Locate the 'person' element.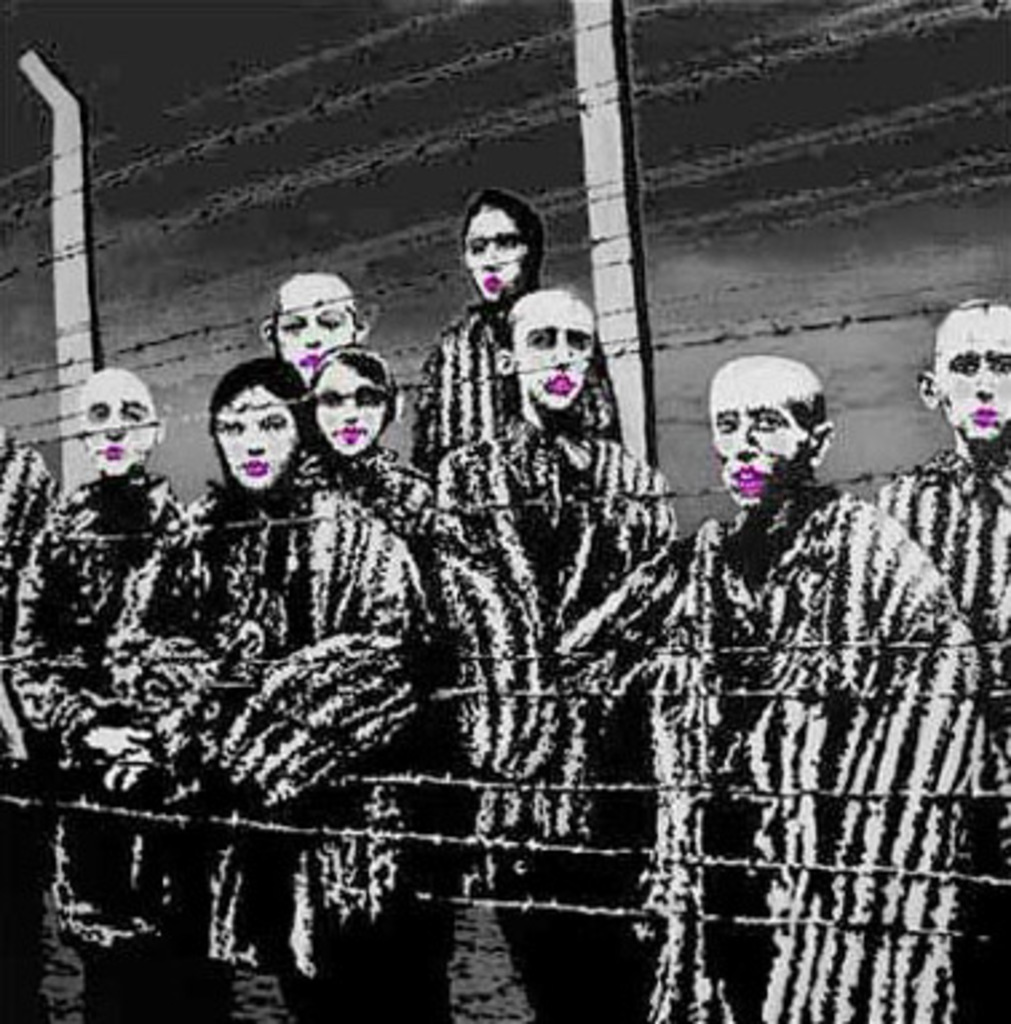
Element bbox: <bbox>308, 342, 457, 607</bbox>.
